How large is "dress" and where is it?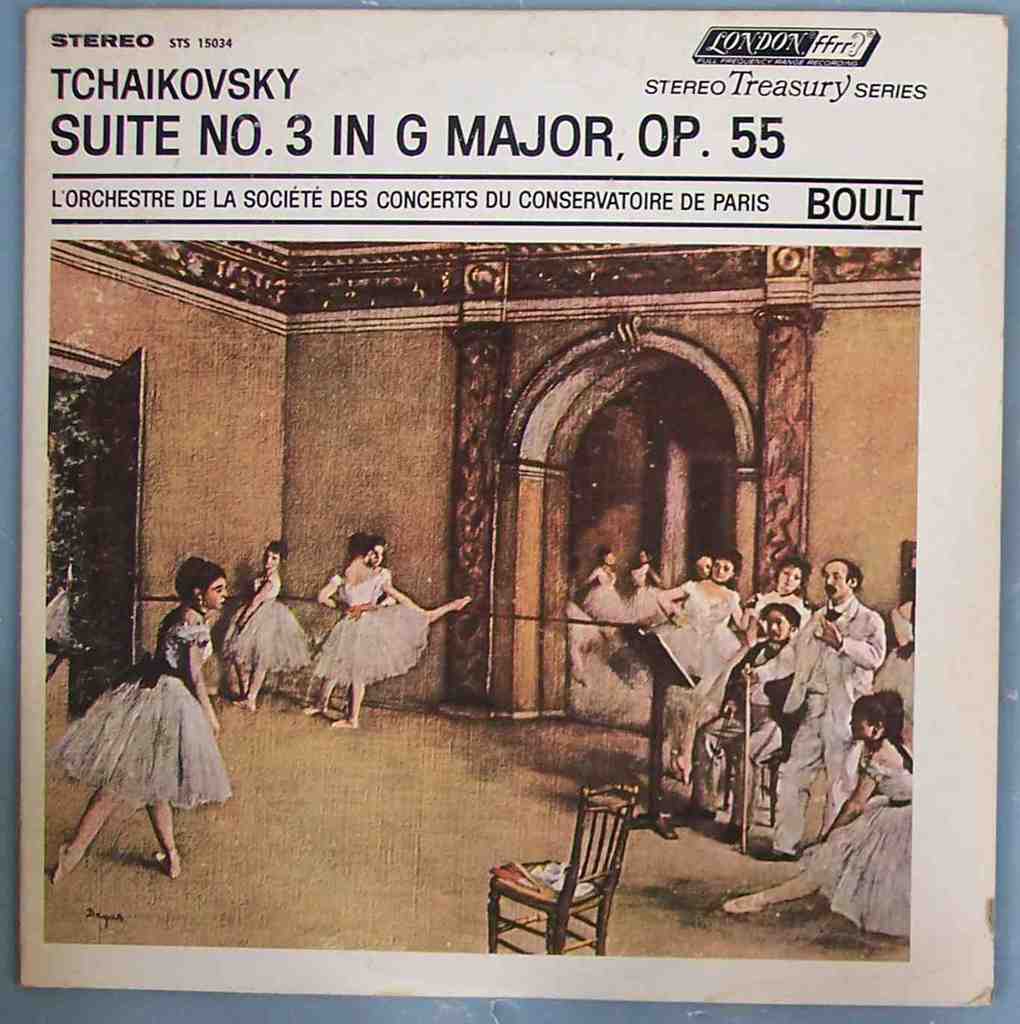
Bounding box: <bbox>225, 574, 309, 673</bbox>.
